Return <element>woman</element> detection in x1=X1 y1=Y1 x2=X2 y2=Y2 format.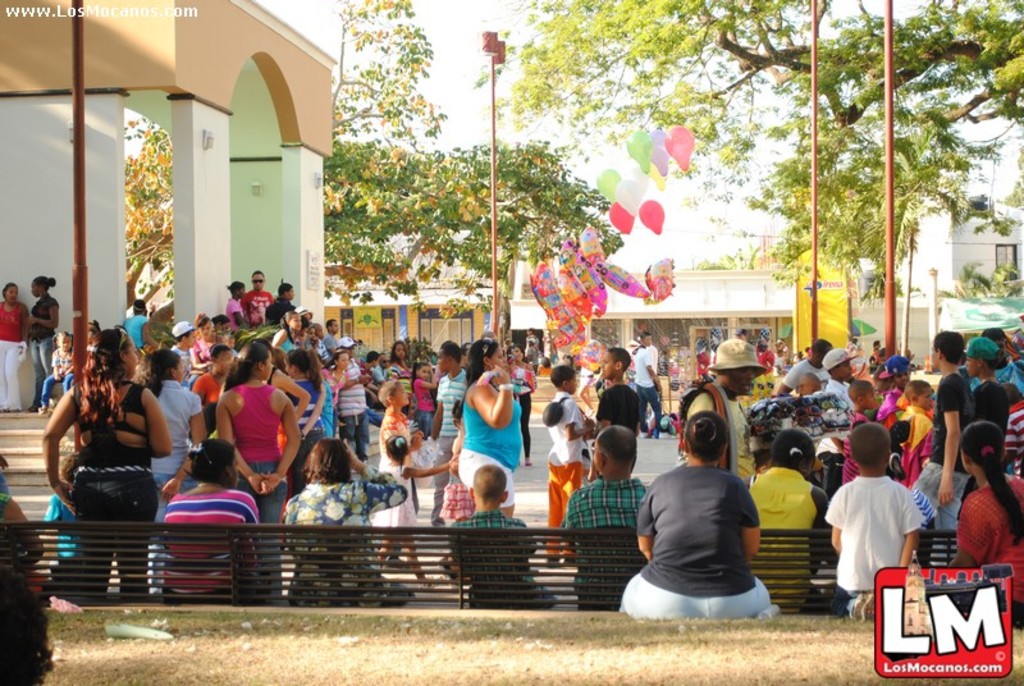
x1=193 y1=310 x2=224 y2=372.
